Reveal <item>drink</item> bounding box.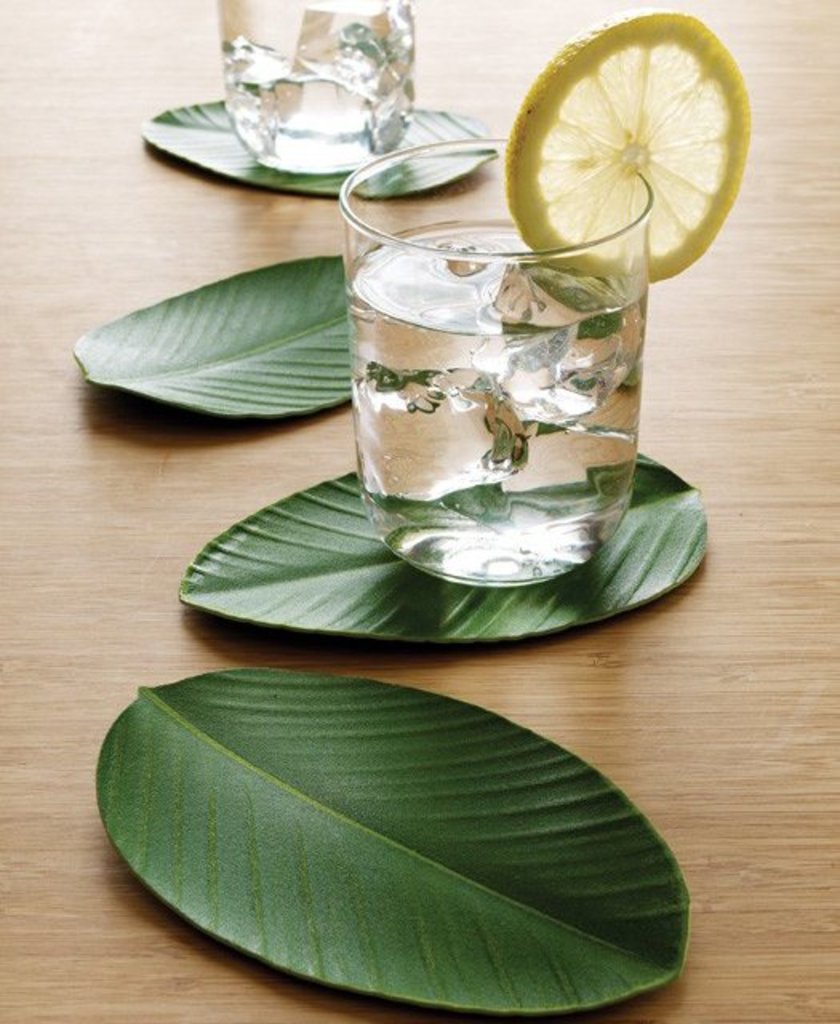
Revealed: <bbox>318, 155, 691, 571</bbox>.
